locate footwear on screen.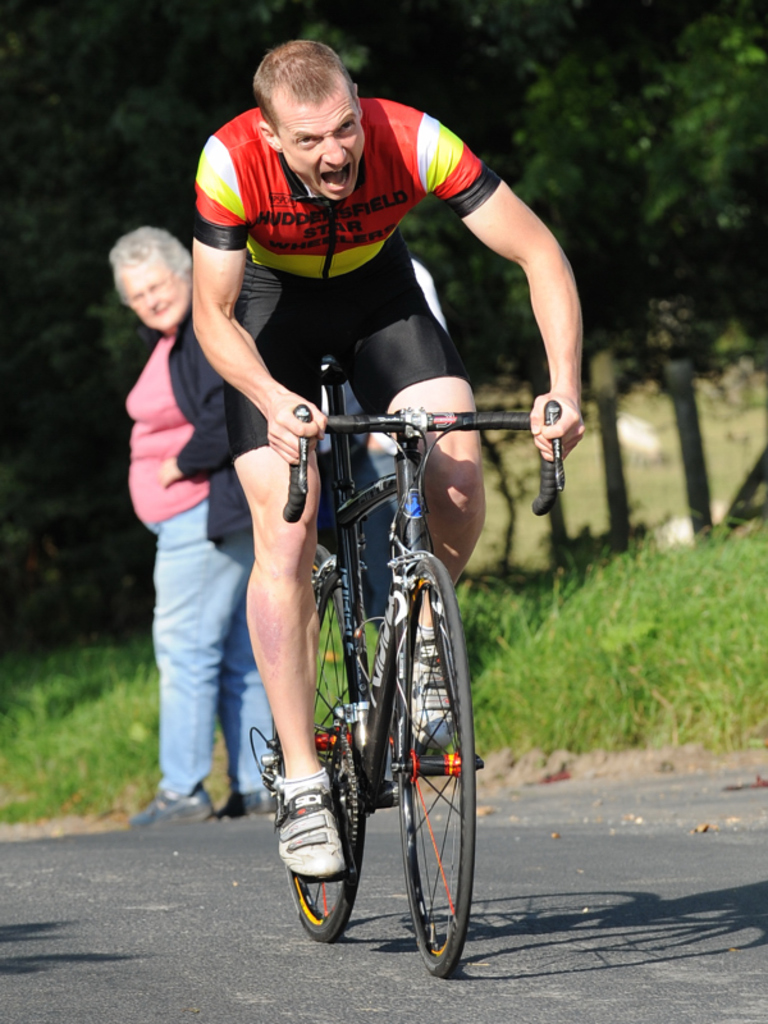
On screen at BBox(129, 780, 215, 827).
